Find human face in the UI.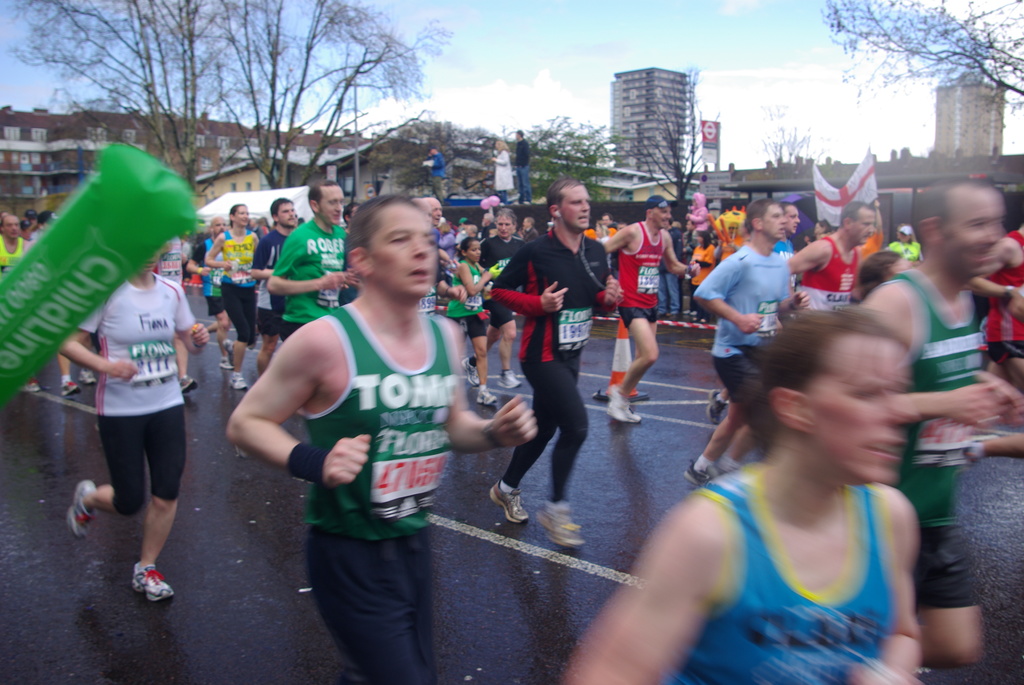
UI element at <region>465, 243, 482, 265</region>.
